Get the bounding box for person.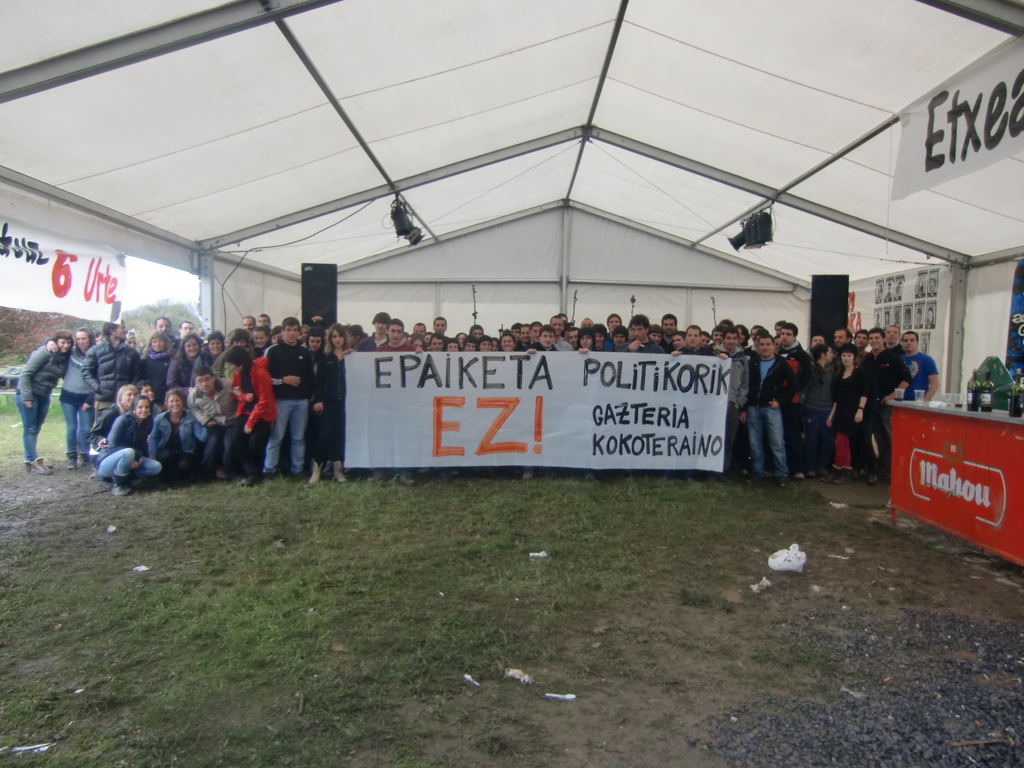
Rect(82, 317, 141, 416).
